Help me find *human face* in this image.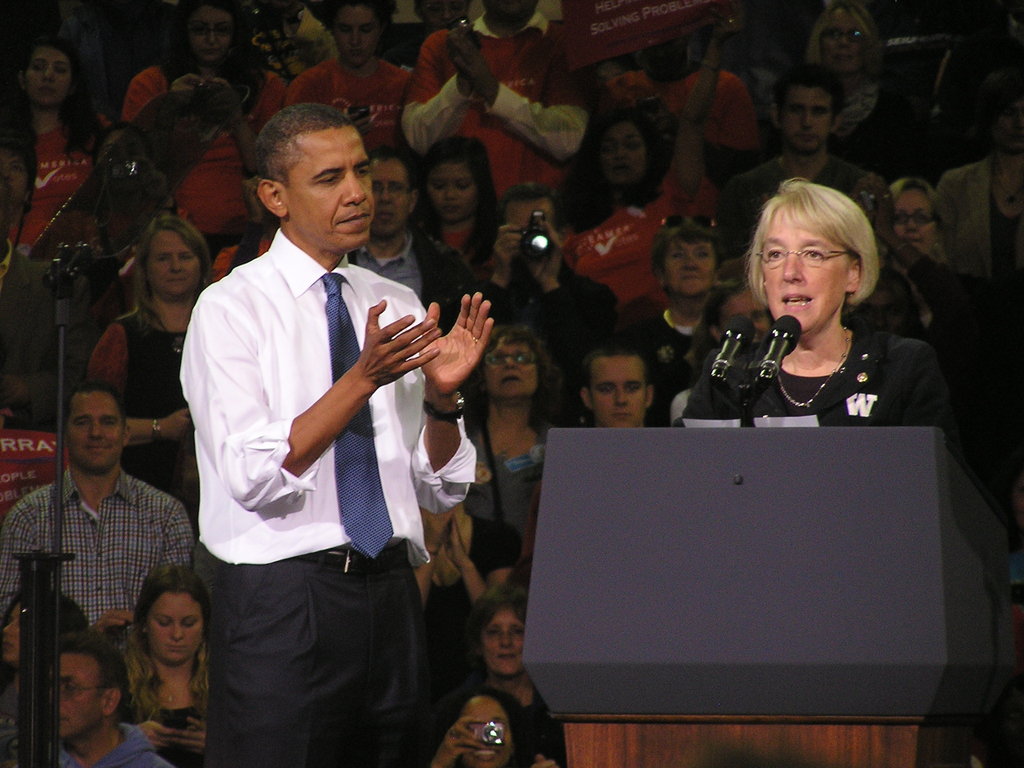
Found it: bbox=[501, 201, 557, 228].
